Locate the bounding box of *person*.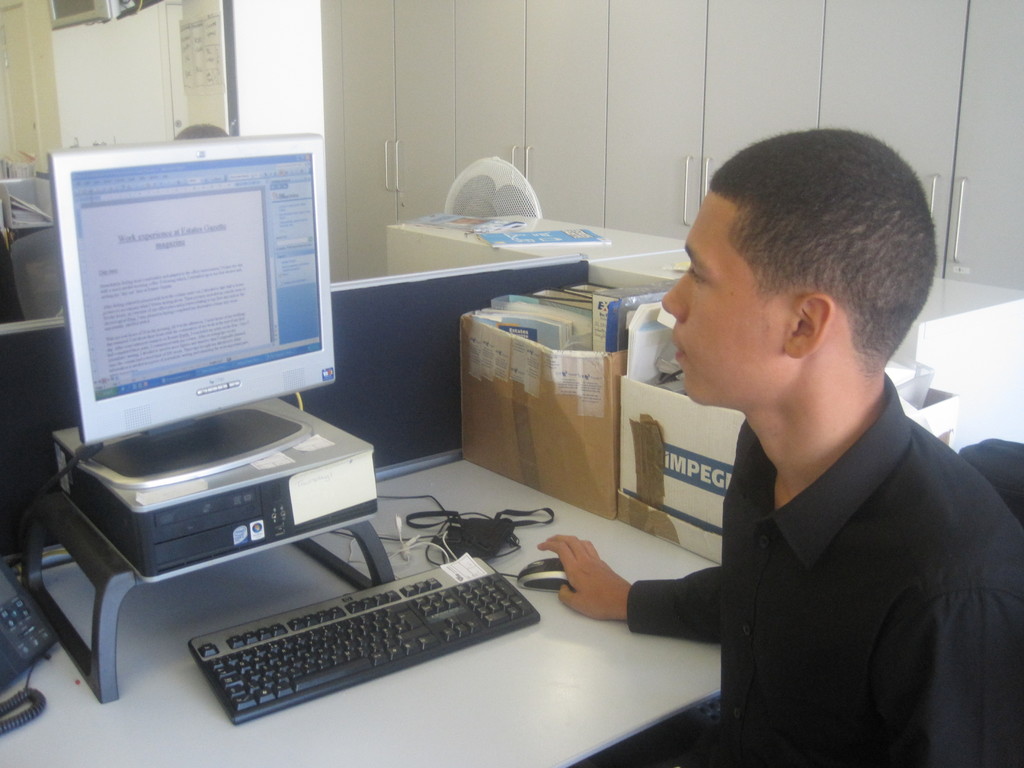
Bounding box: <bbox>523, 116, 954, 762</bbox>.
